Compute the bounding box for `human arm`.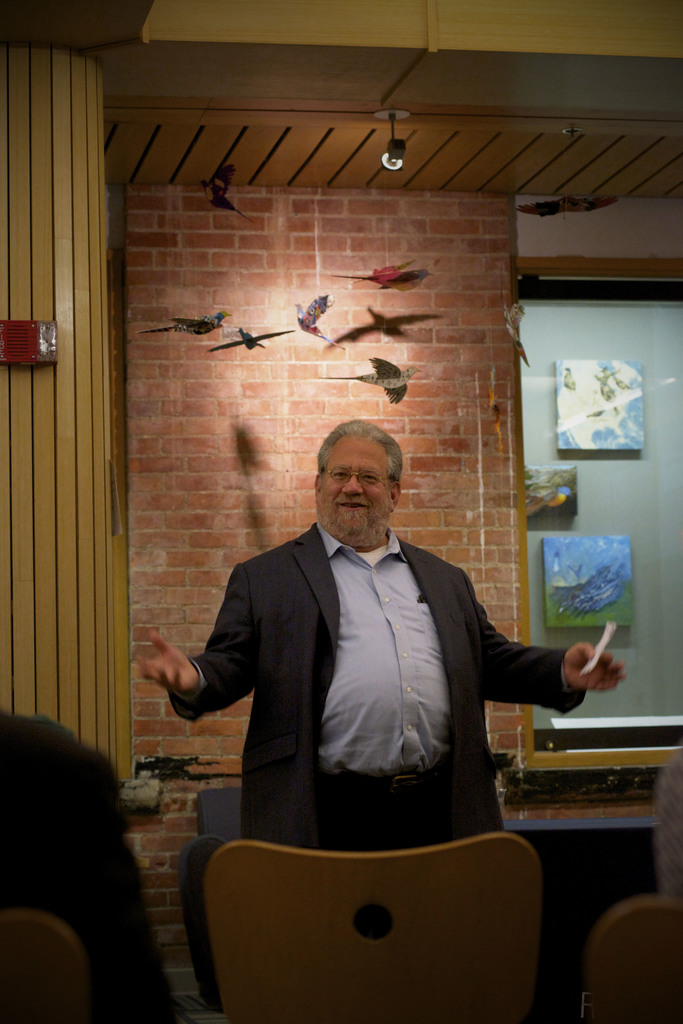
region(453, 567, 631, 717).
